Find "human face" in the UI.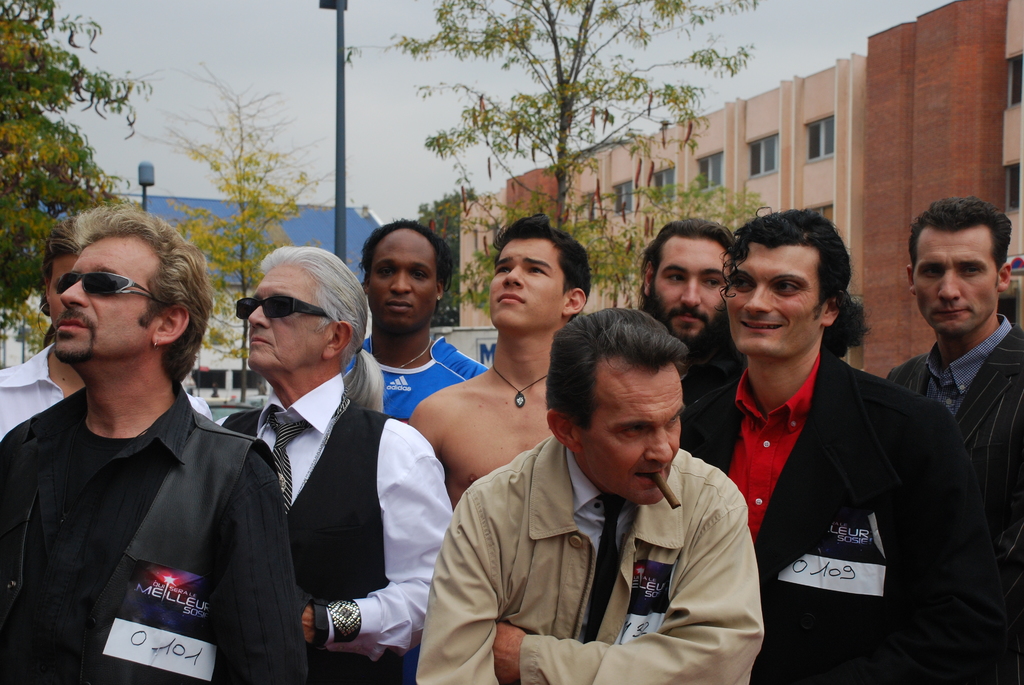
UI element at crop(242, 264, 325, 377).
